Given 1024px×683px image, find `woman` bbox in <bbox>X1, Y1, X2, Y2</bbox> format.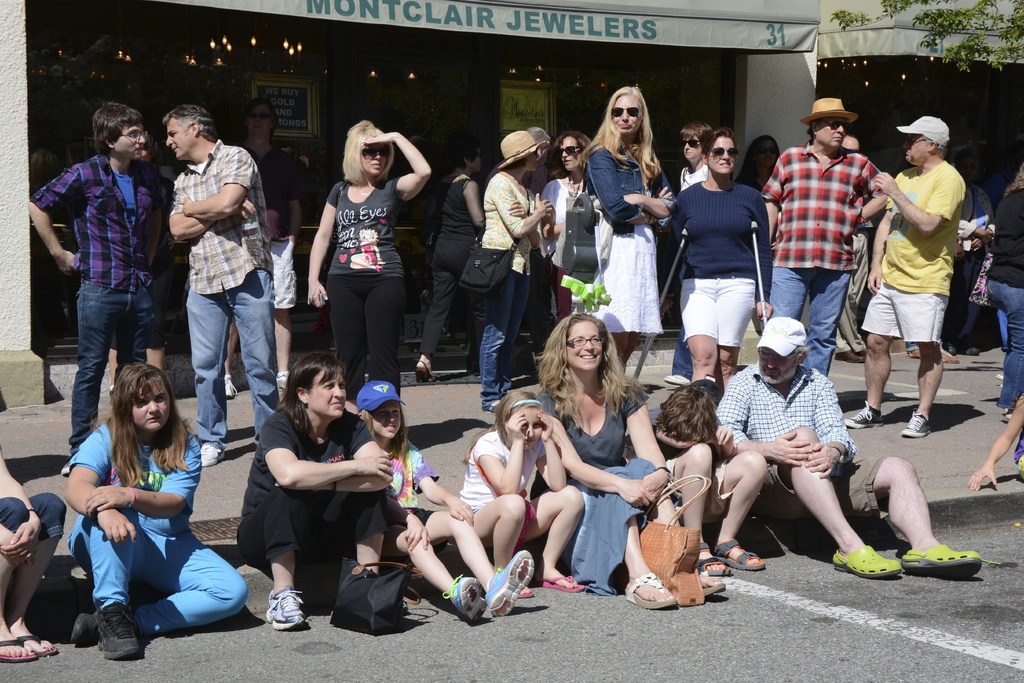
<bbox>106, 129, 179, 401</bbox>.
